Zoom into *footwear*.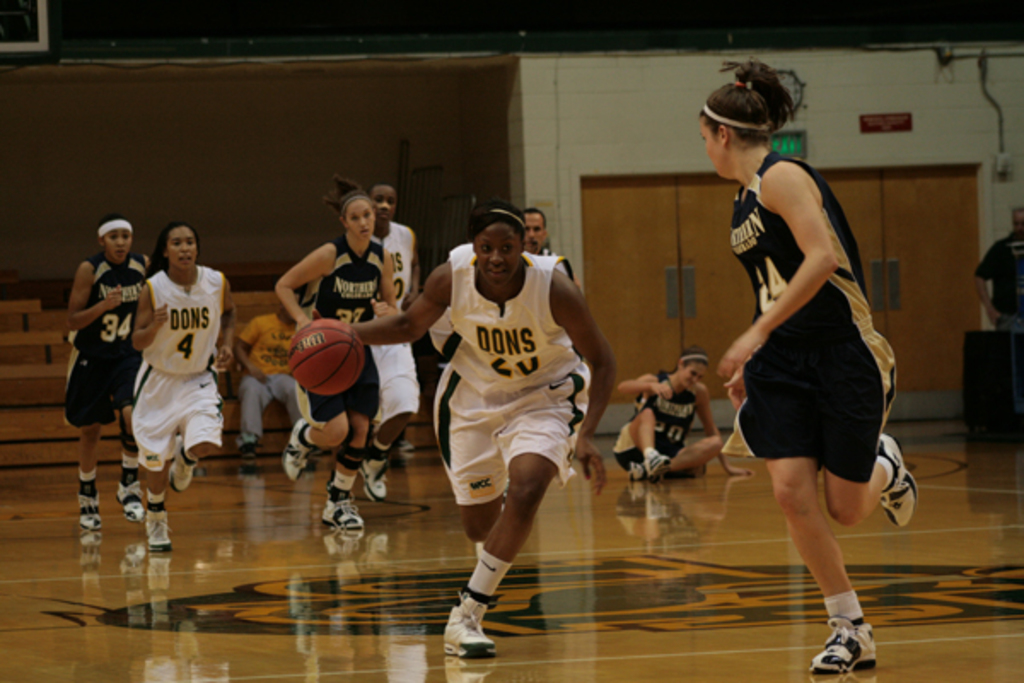
Zoom target: rect(145, 502, 184, 552).
